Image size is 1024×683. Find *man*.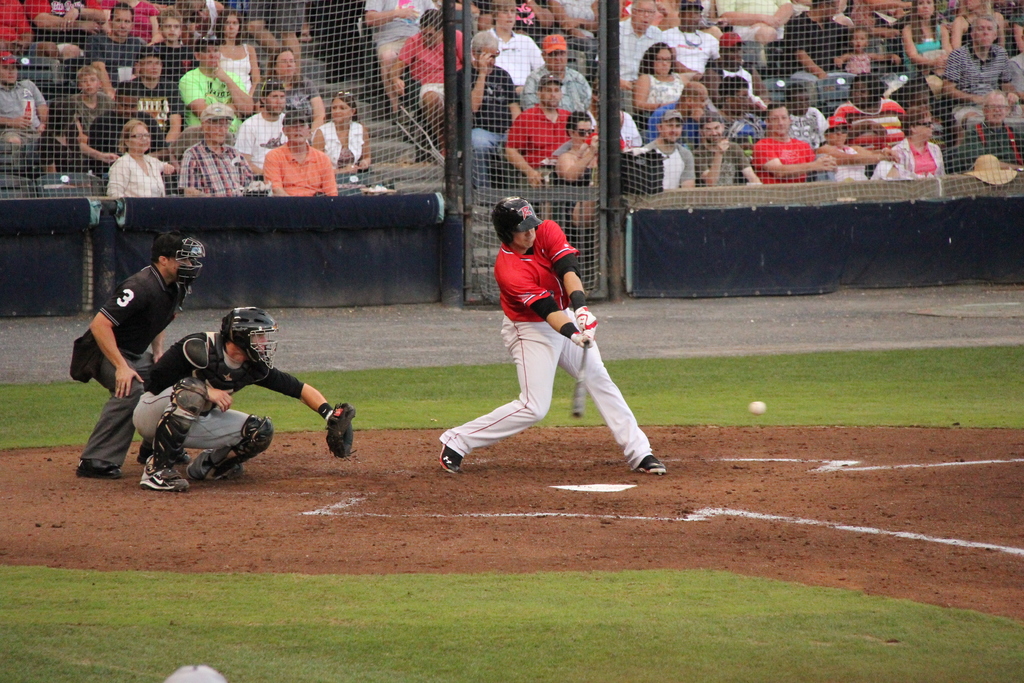
(68,224,211,498).
